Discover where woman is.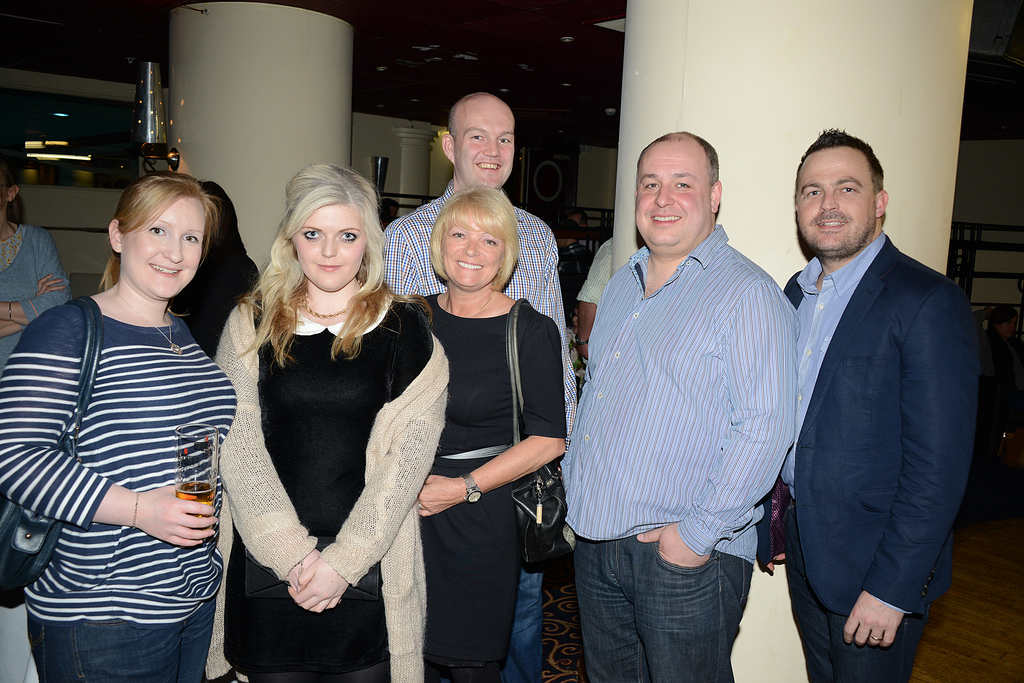
Discovered at Rect(407, 185, 572, 682).
